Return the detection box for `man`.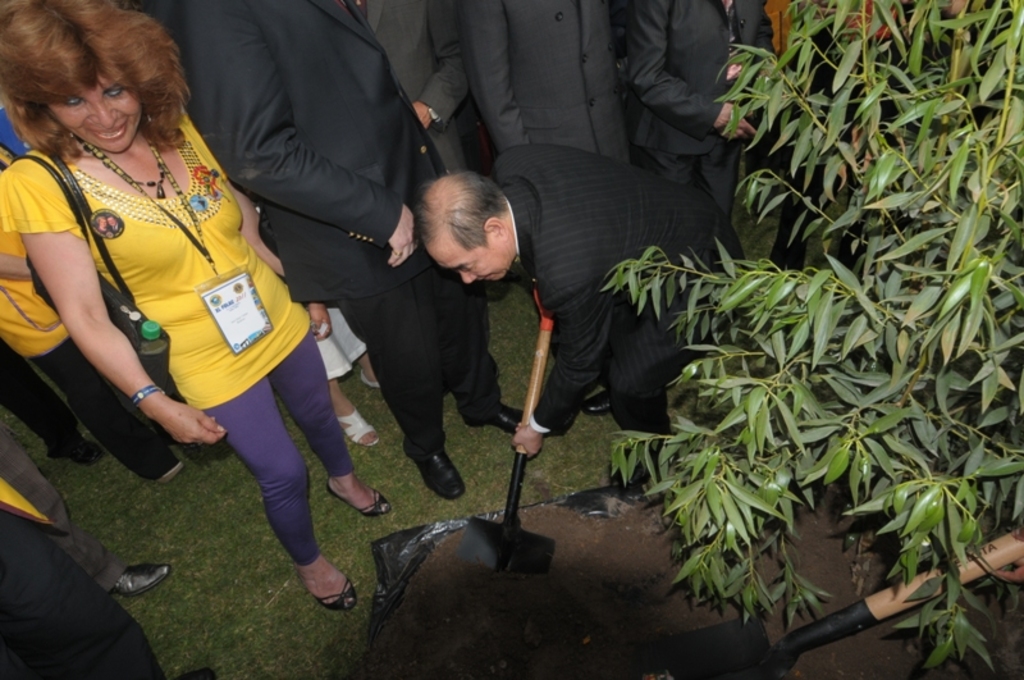
bbox=(362, 3, 462, 173).
